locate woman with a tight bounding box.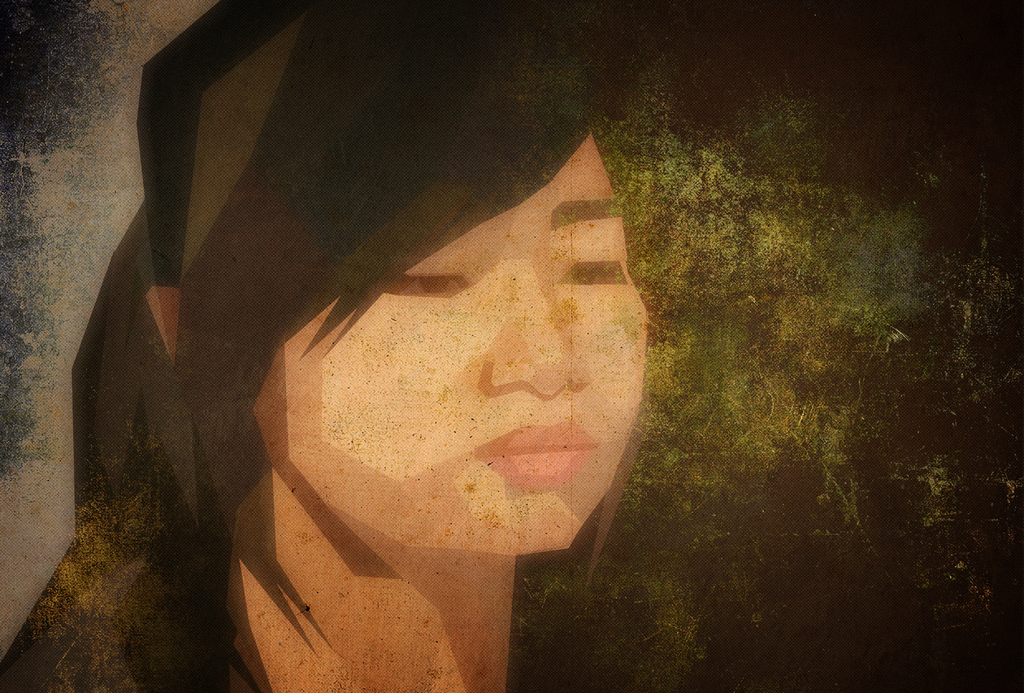
<region>1, 0, 647, 692</region>.
